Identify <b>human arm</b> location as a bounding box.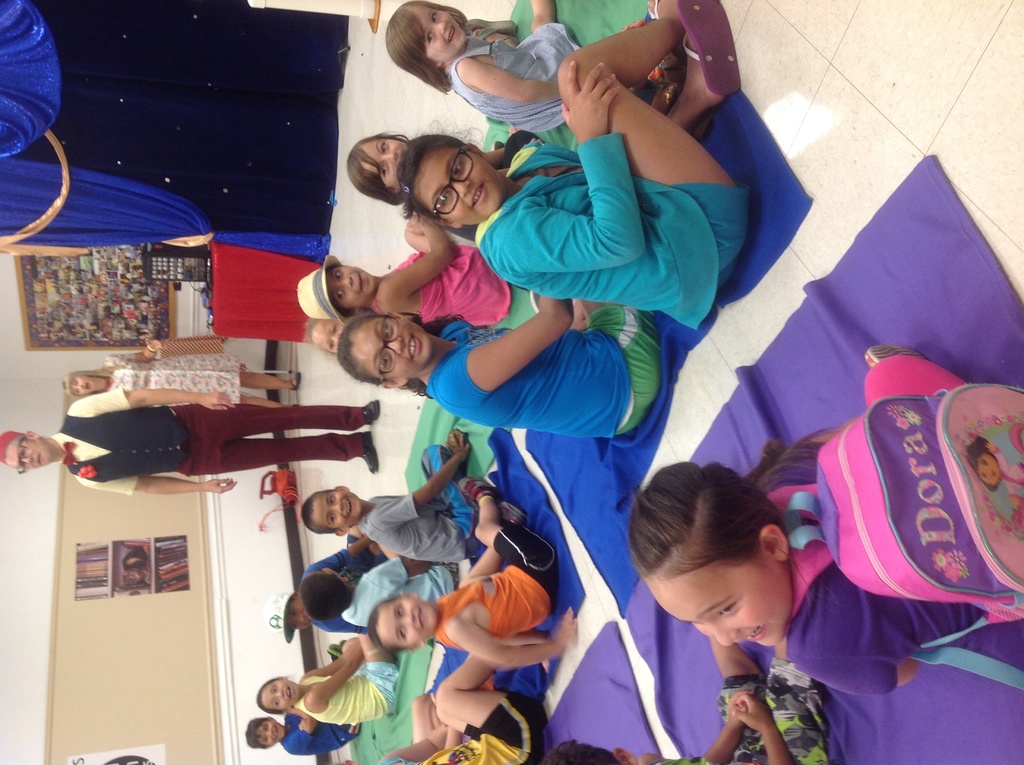
x1=498 y1=63 x2=619 y2=271.
